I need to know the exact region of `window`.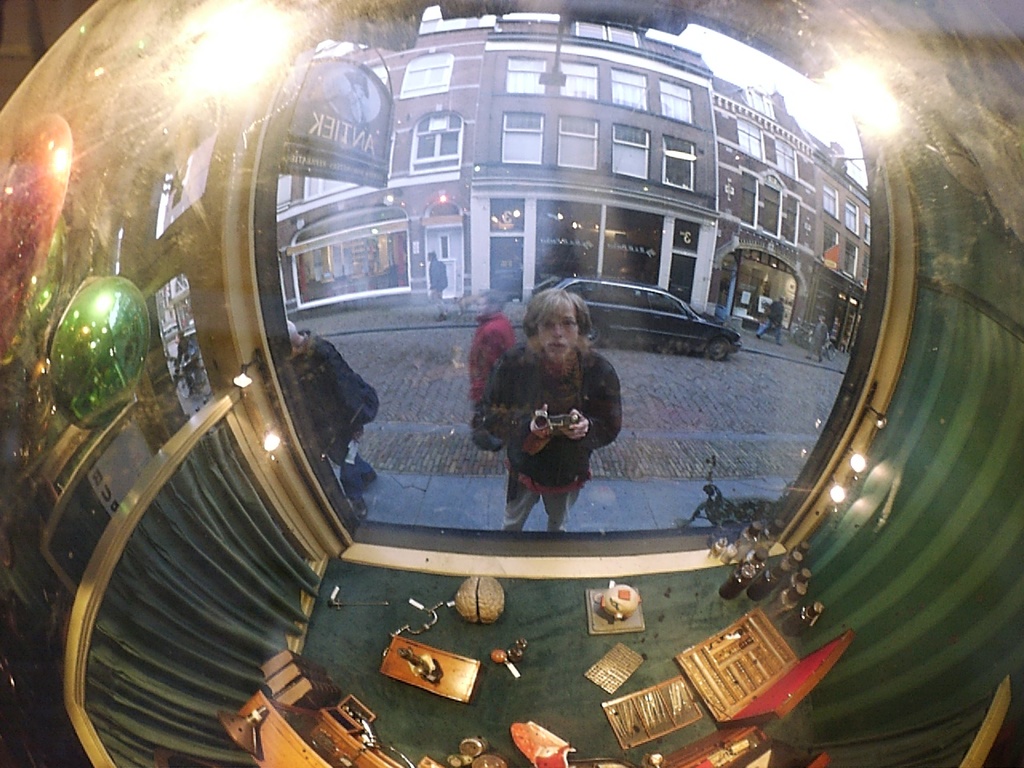
Region: (506, 50, 546, 98).
